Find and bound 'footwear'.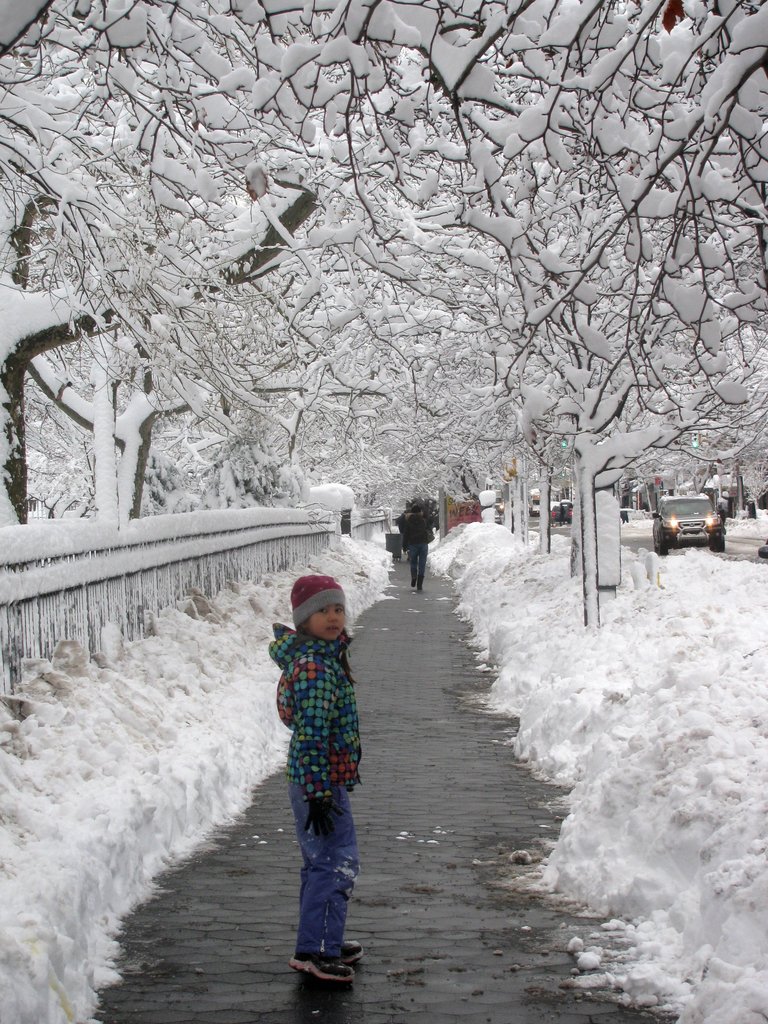
Bound: locate(289, 938, 365, 987).
